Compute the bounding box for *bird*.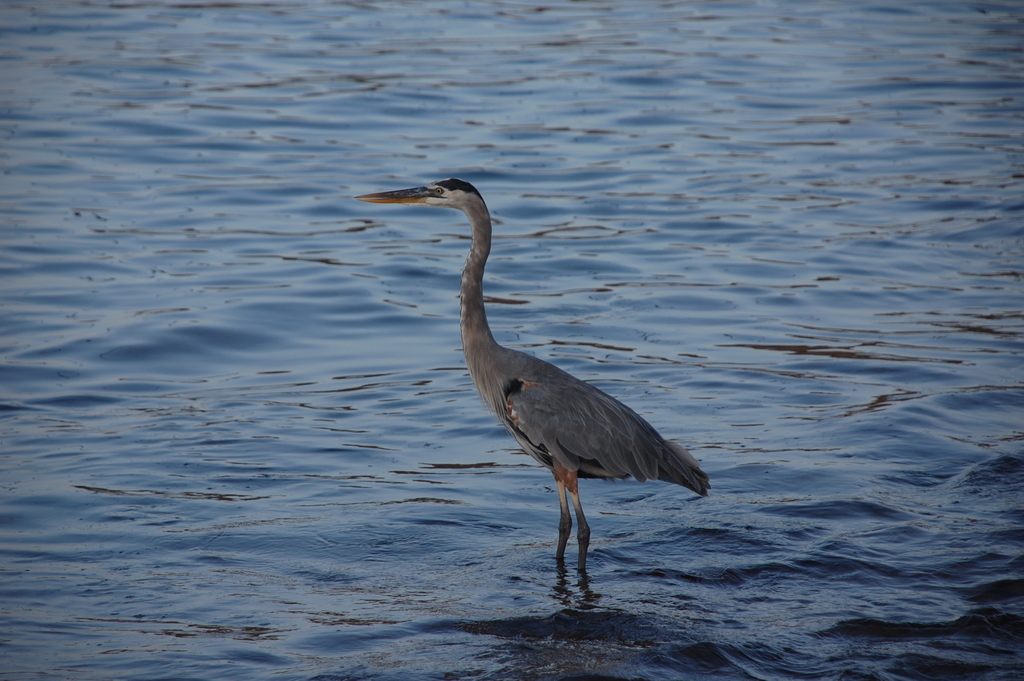
{"x1": 376, "y1": 194, "x2": 705, "y2": 584}.
